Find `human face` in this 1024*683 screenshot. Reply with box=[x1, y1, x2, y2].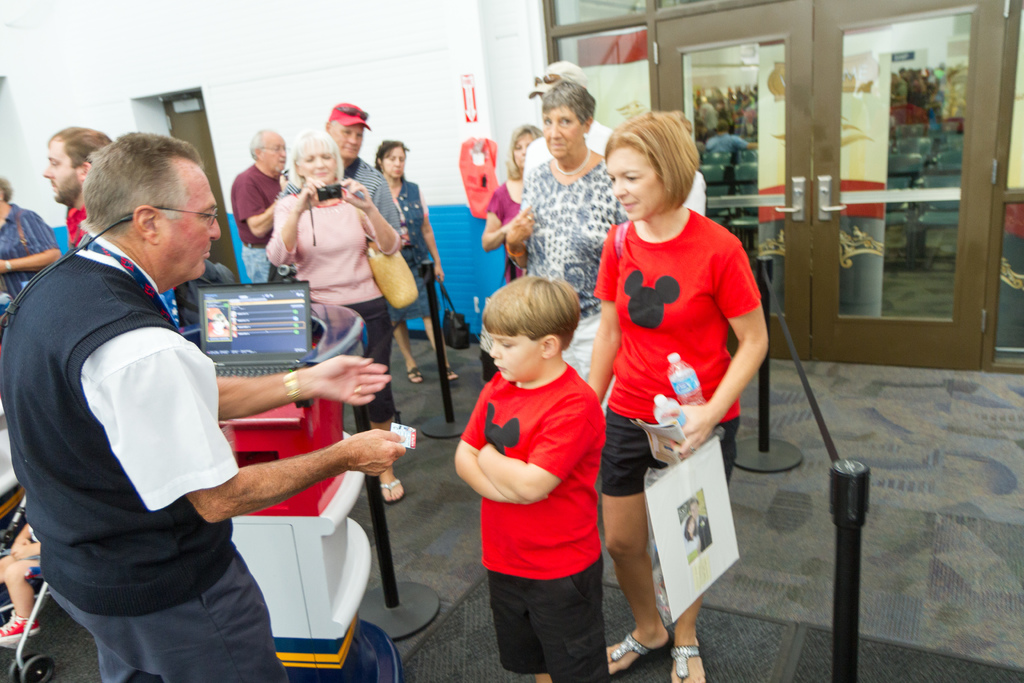
box=[383, 148, 406, 176].
